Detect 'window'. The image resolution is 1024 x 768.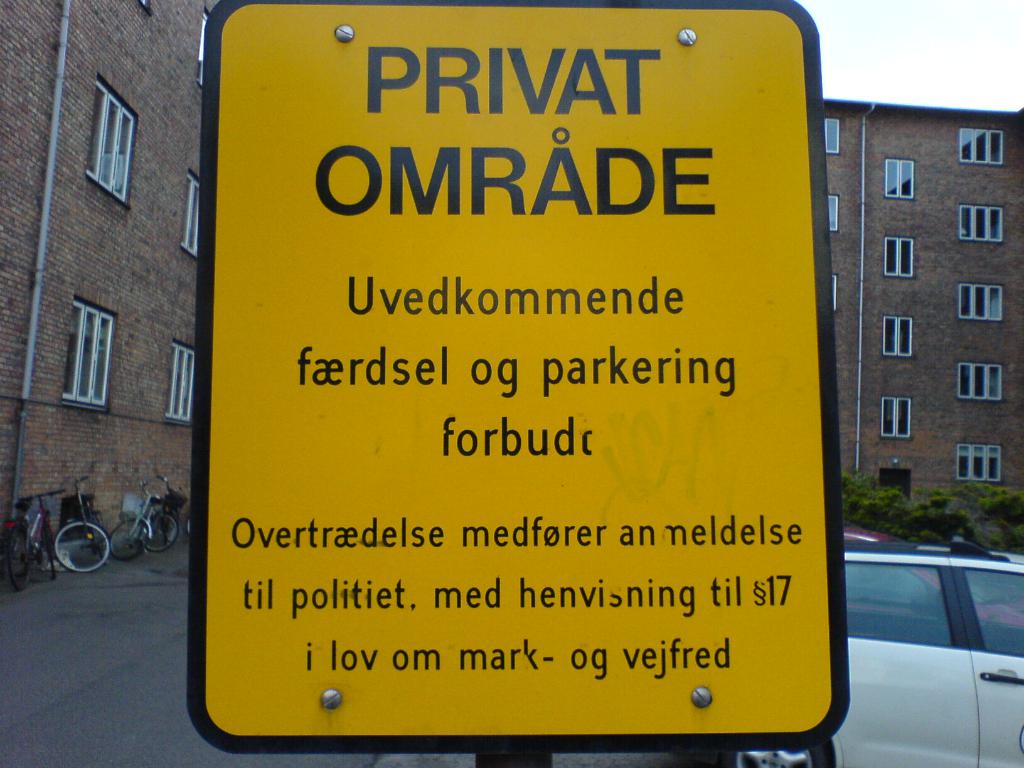
x1=961, y1=281, x2=1006, y2=321.
